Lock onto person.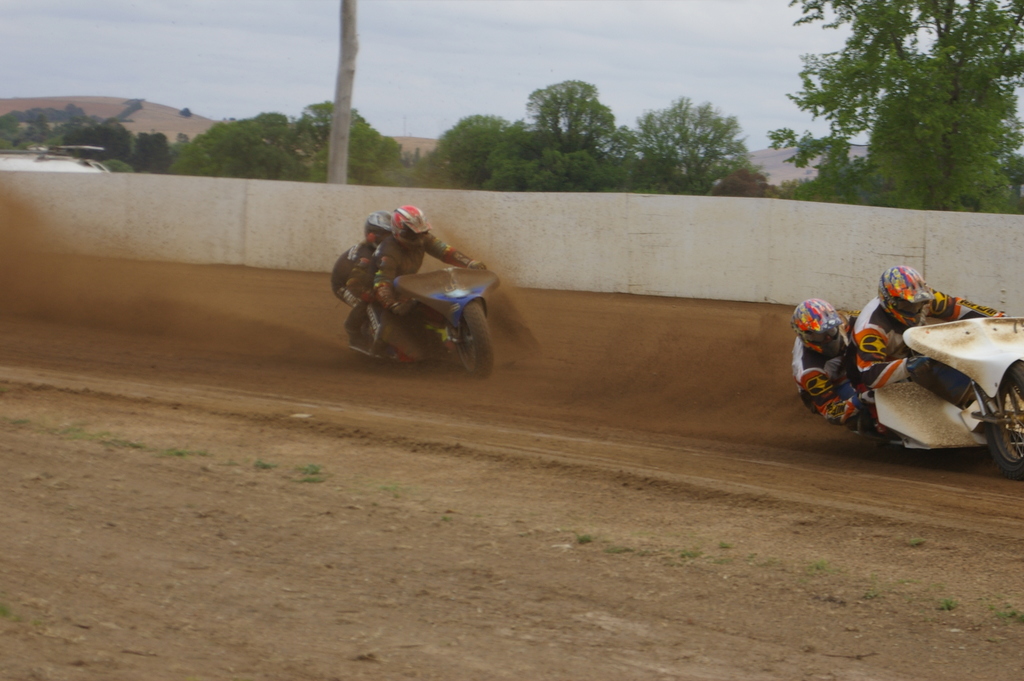
Locked: box(337, 209, 390, 345).
